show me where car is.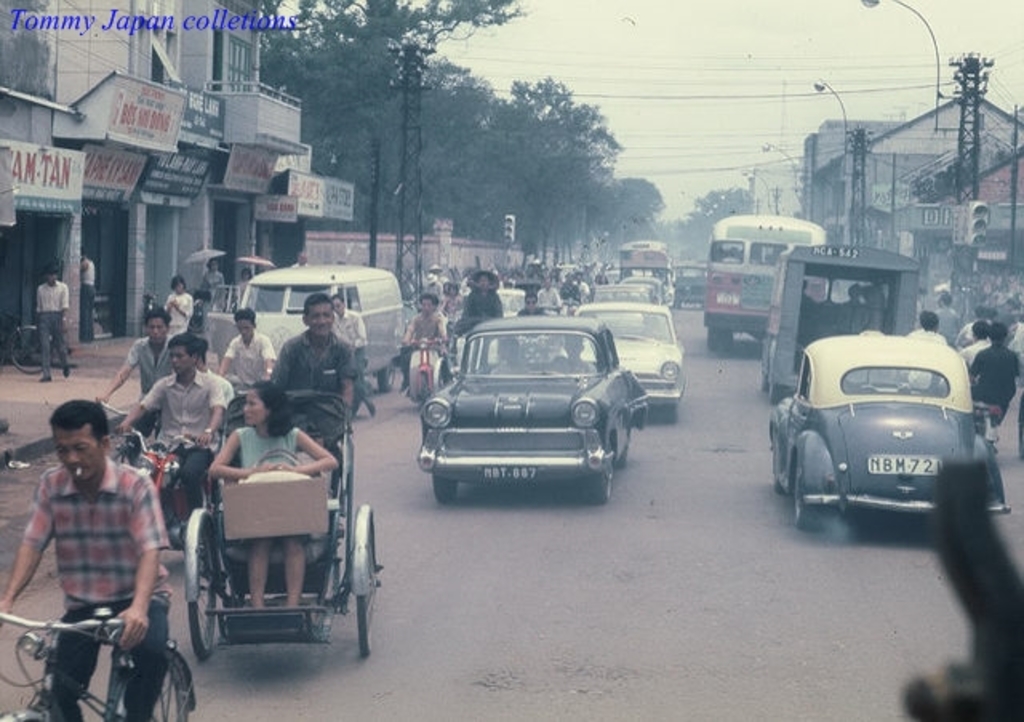
car is at locate(418, 312, 643, 501).
